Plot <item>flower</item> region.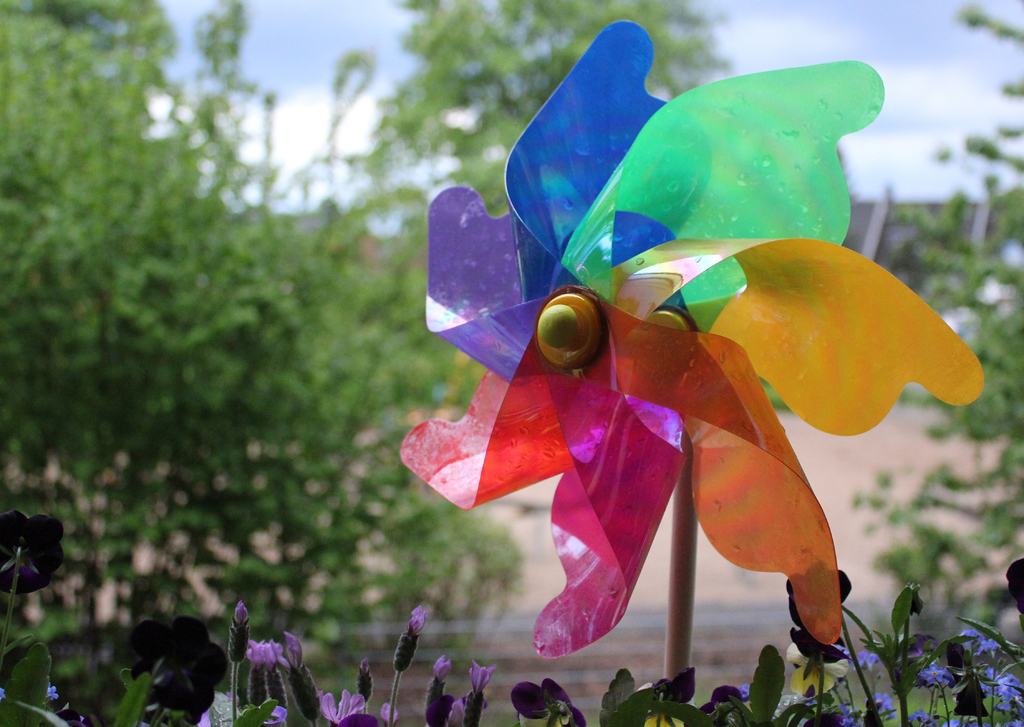
Plotted at (1012, 710, 1023, 725).
